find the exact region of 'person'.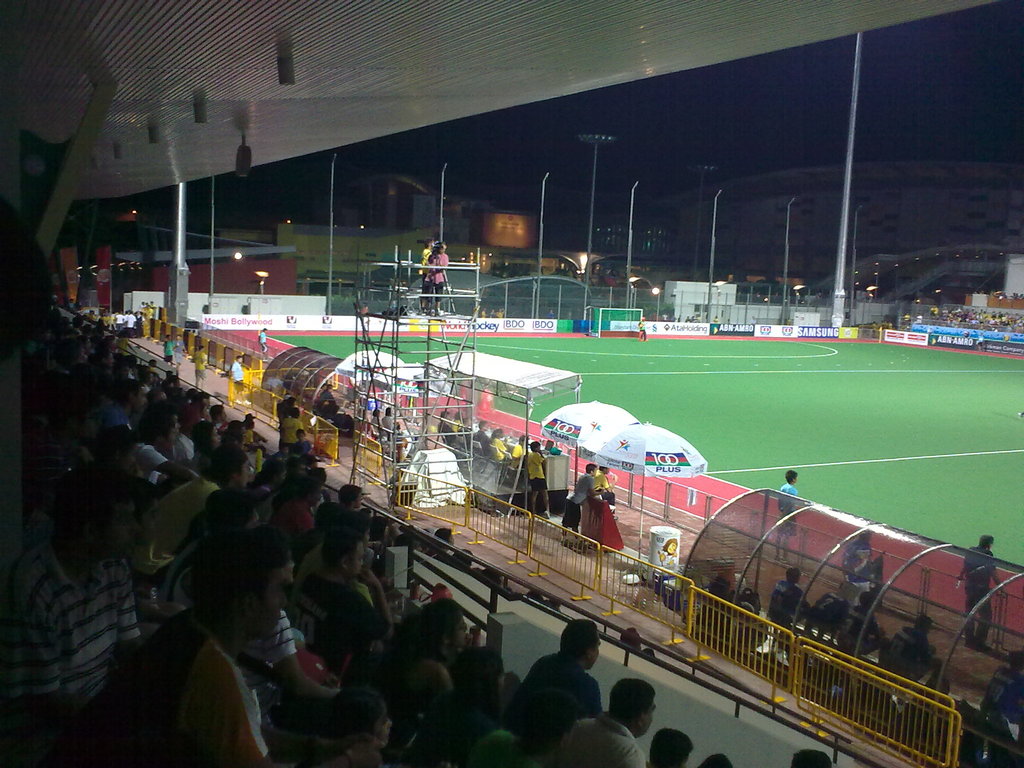
Exact region: crop(507, 617, 603, 753).
